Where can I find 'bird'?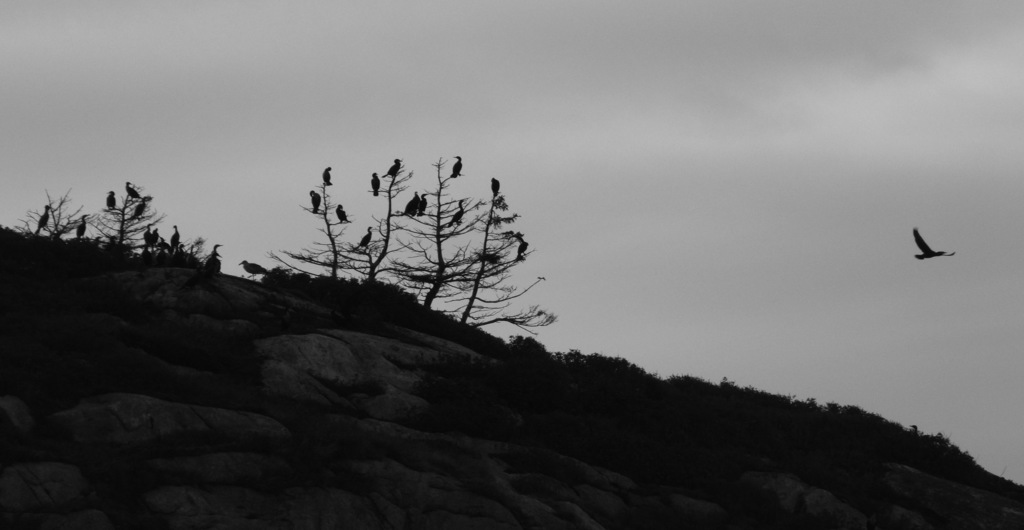
You can find it at (448, 197, 474, 225).
